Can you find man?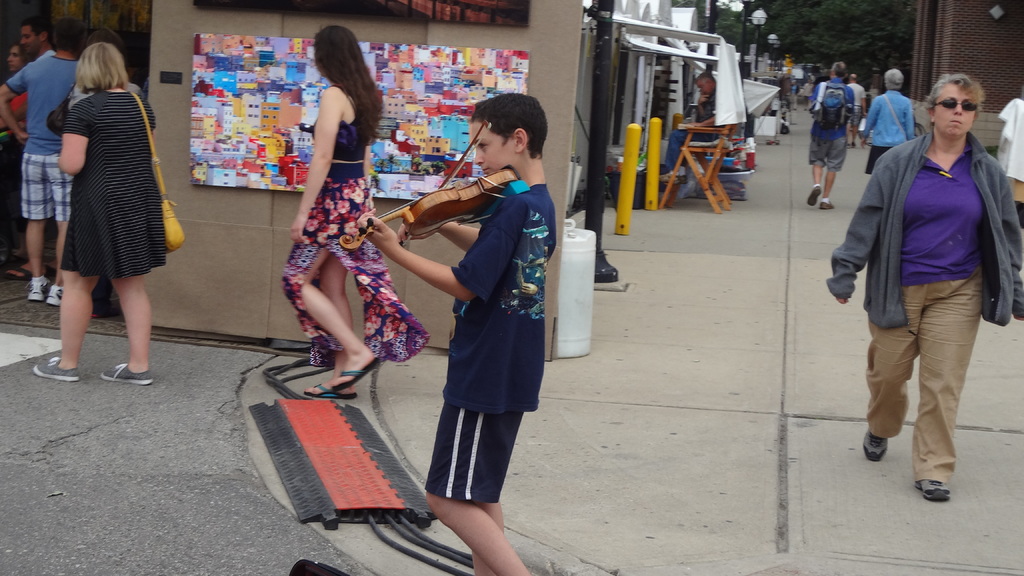
Yes, bounding box: detection(808, 59, 856, 211).
